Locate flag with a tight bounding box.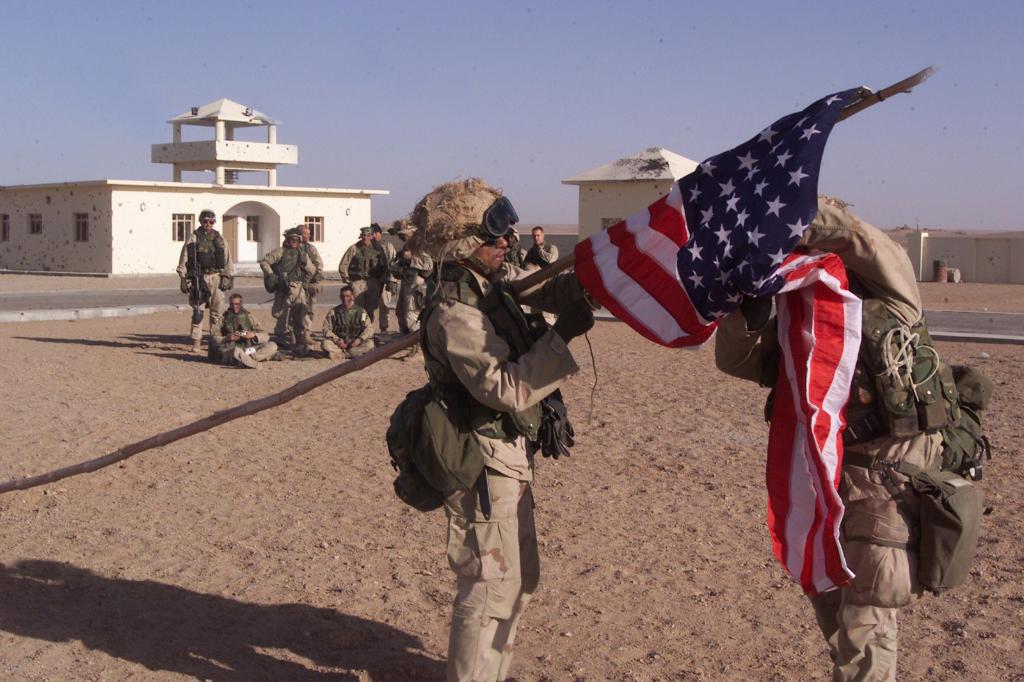
[576,84,854,599].
